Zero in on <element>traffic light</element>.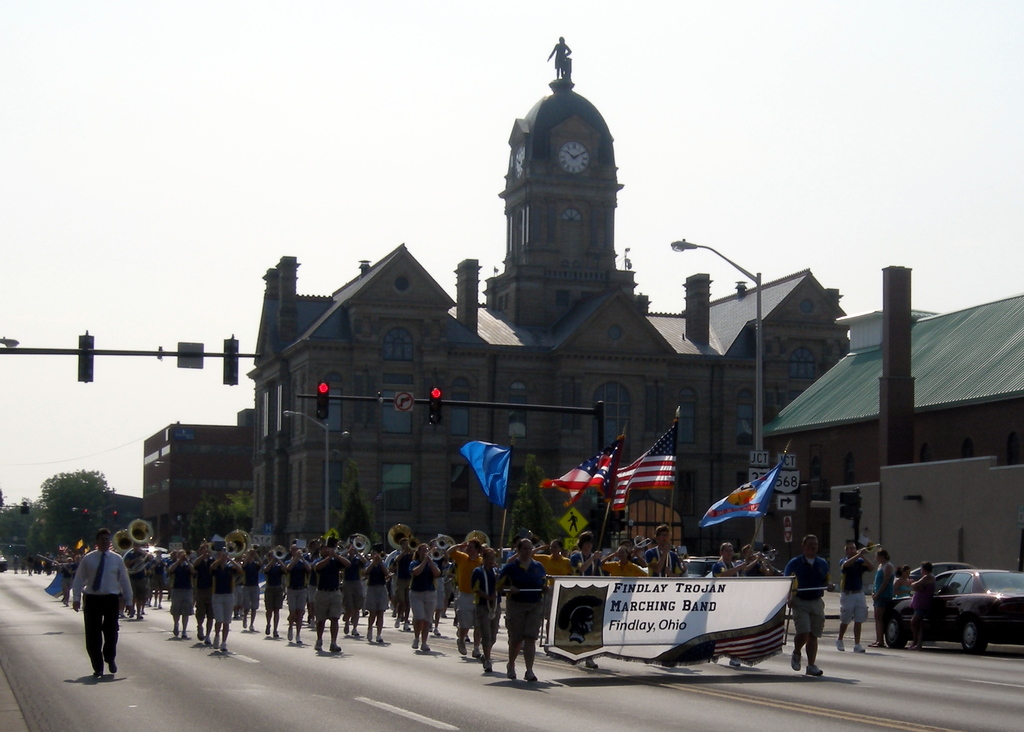
Zeroed in: {"x1": 77, "y1": 329, "x2": 93, "y2": 384}.
